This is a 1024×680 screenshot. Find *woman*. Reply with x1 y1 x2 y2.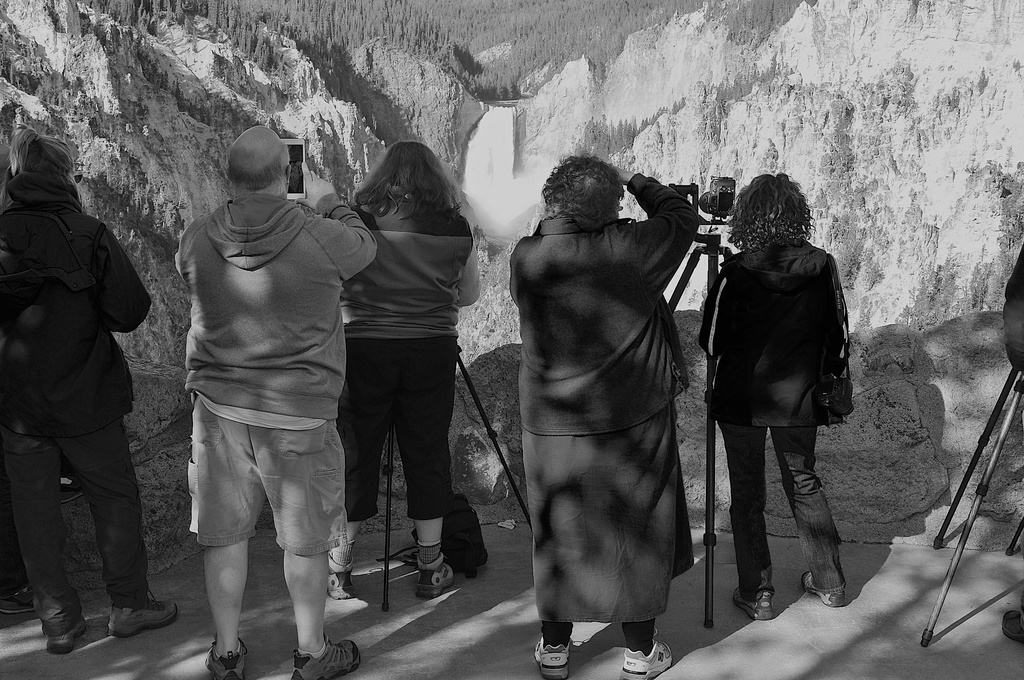
698 174 849 621.
